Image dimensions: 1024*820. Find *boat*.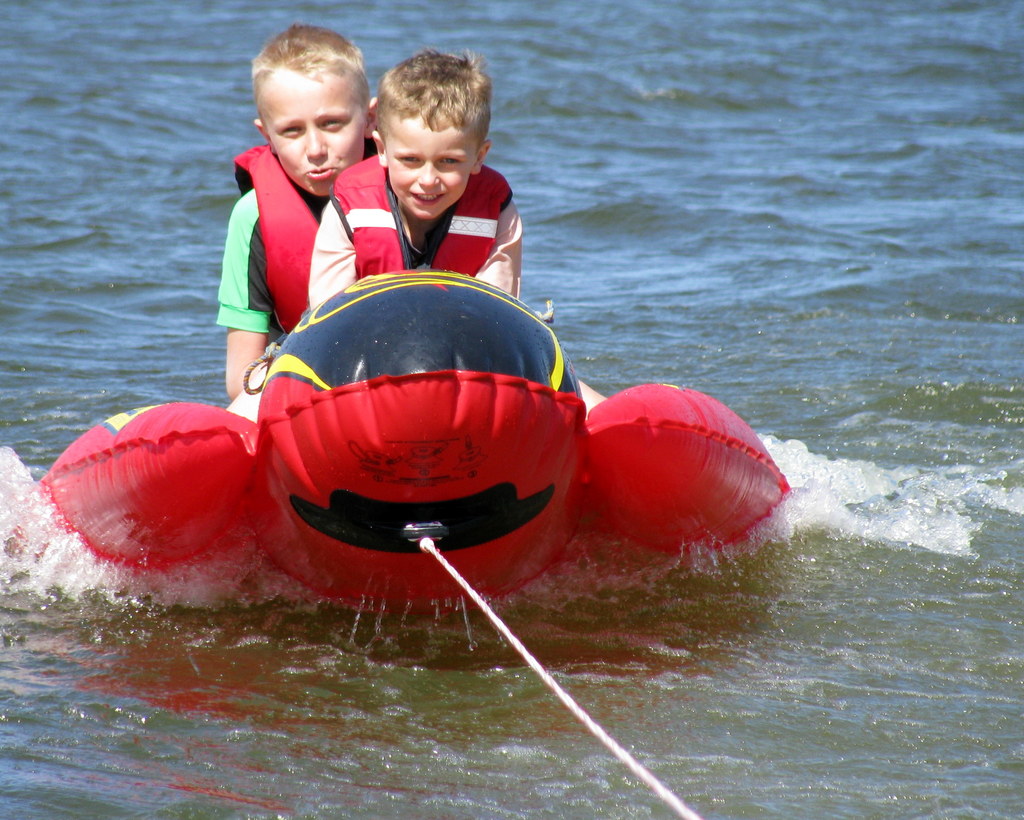
<region>74, 238, 831, 634</region>.
